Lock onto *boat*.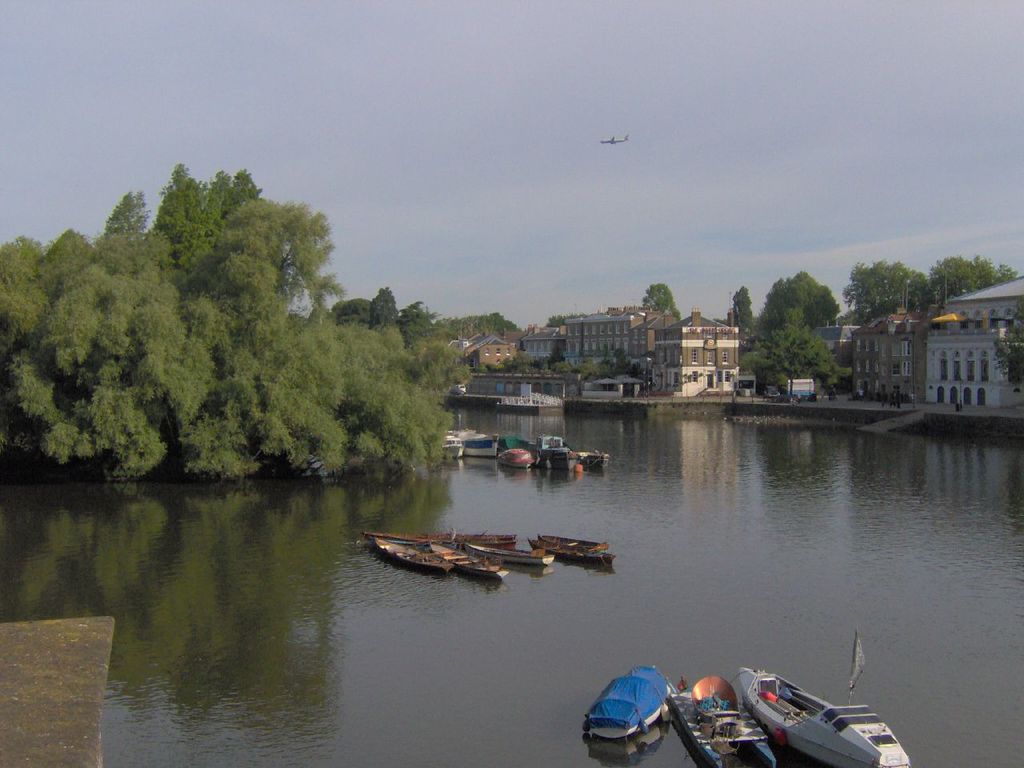
Locked: (left=578, top=450, right=610, bottom=470).
